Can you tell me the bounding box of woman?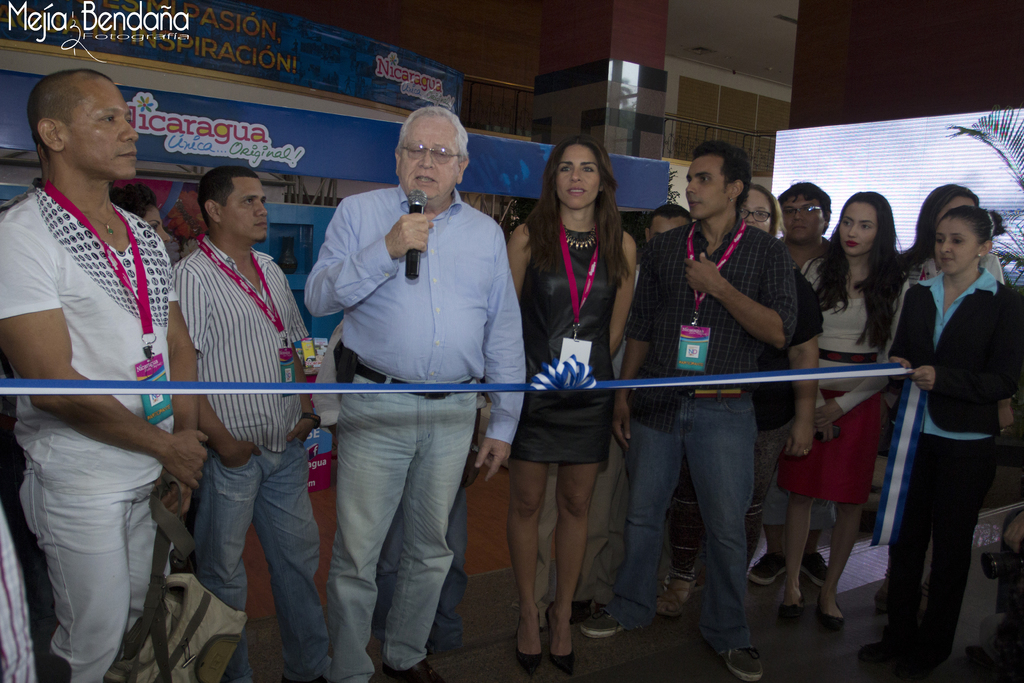
776:191:913:627.
